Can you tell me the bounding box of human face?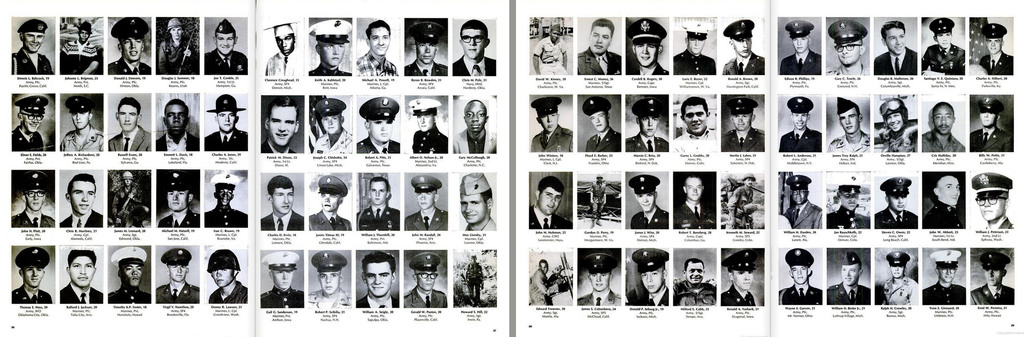
26,33,42,49.
